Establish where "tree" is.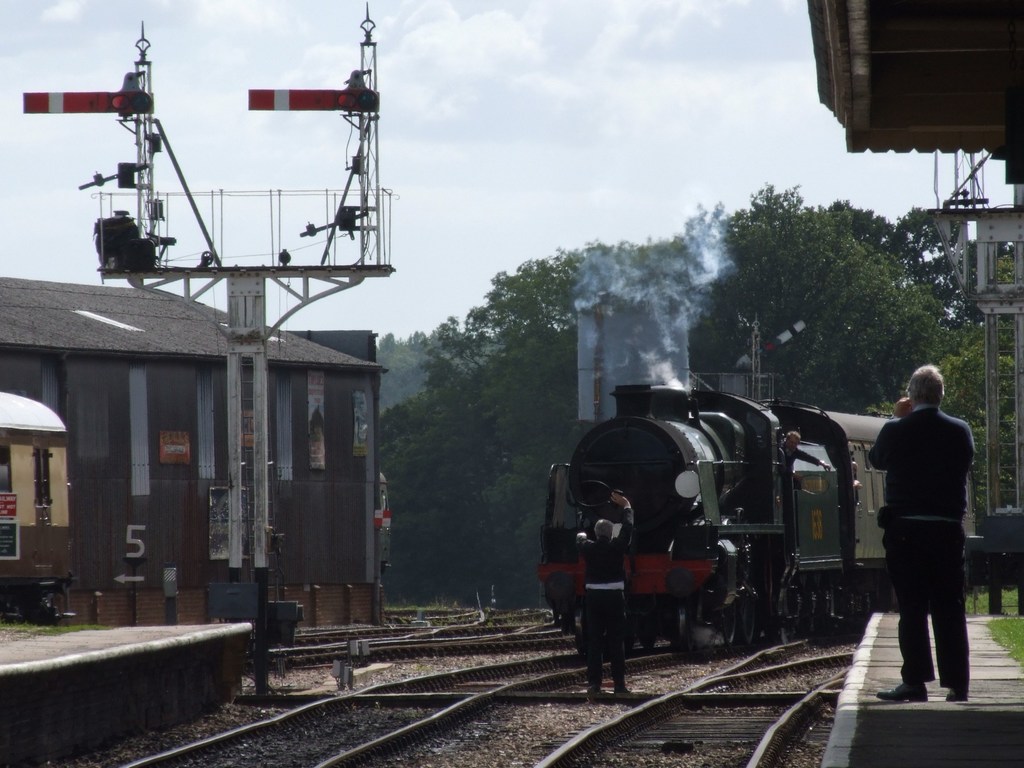
Established at bbox=(376, 327, 524, 428).
